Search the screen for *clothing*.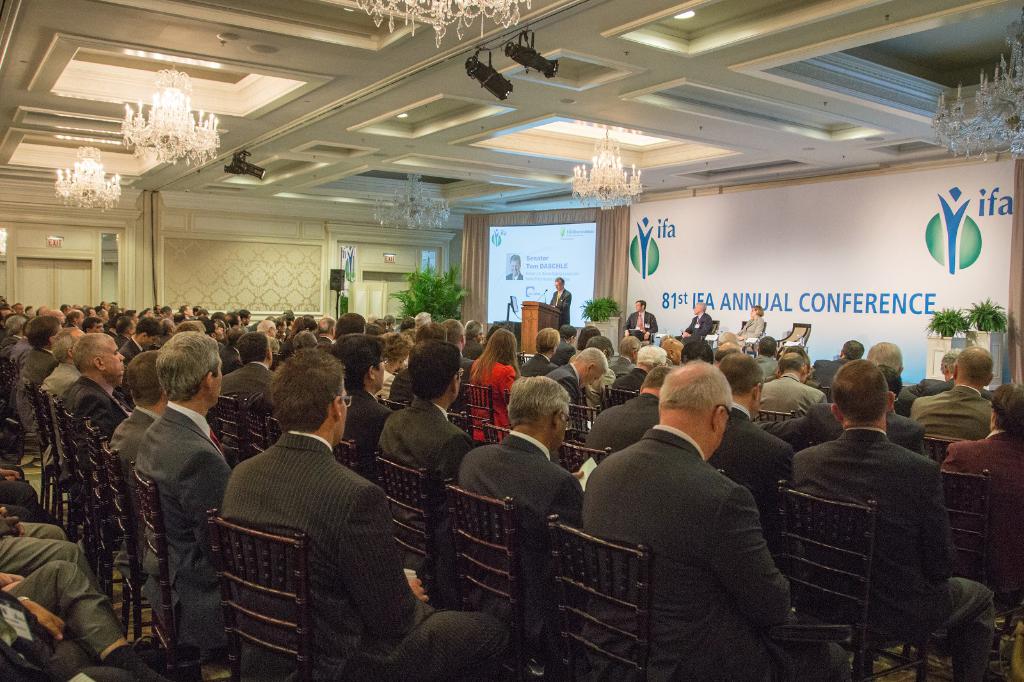
Found at {"left": 753, "top": 351, "right": 774, "bottom": 379}.
